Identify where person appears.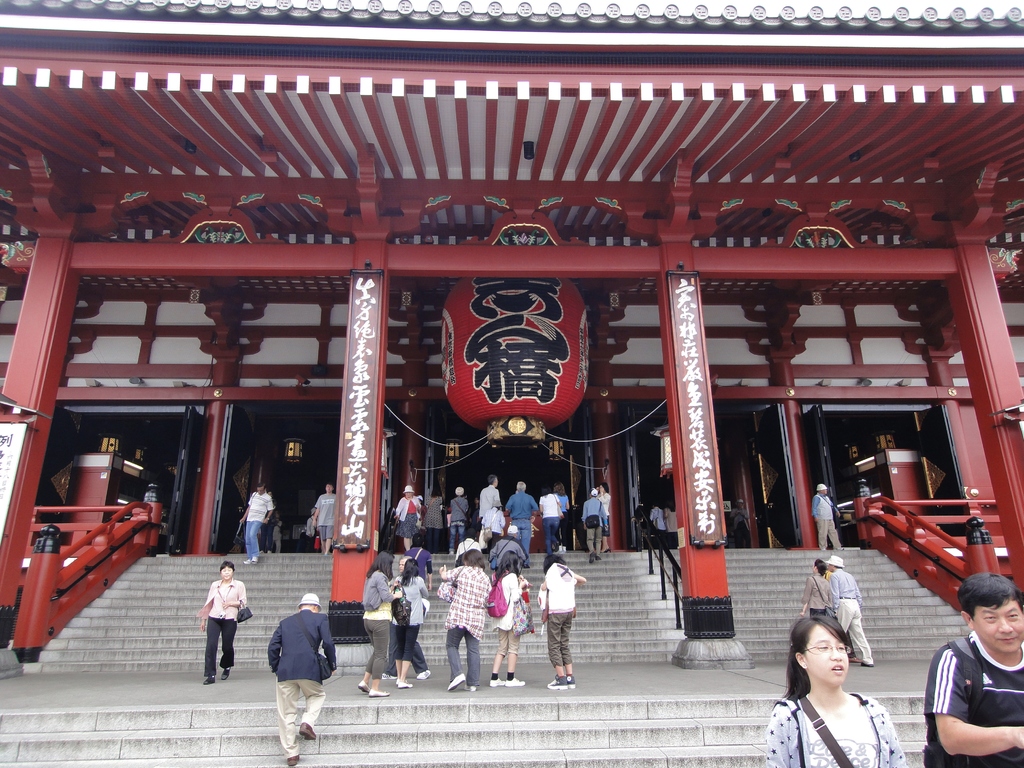
Appears at bbox=[314, 479, 335, 556].
